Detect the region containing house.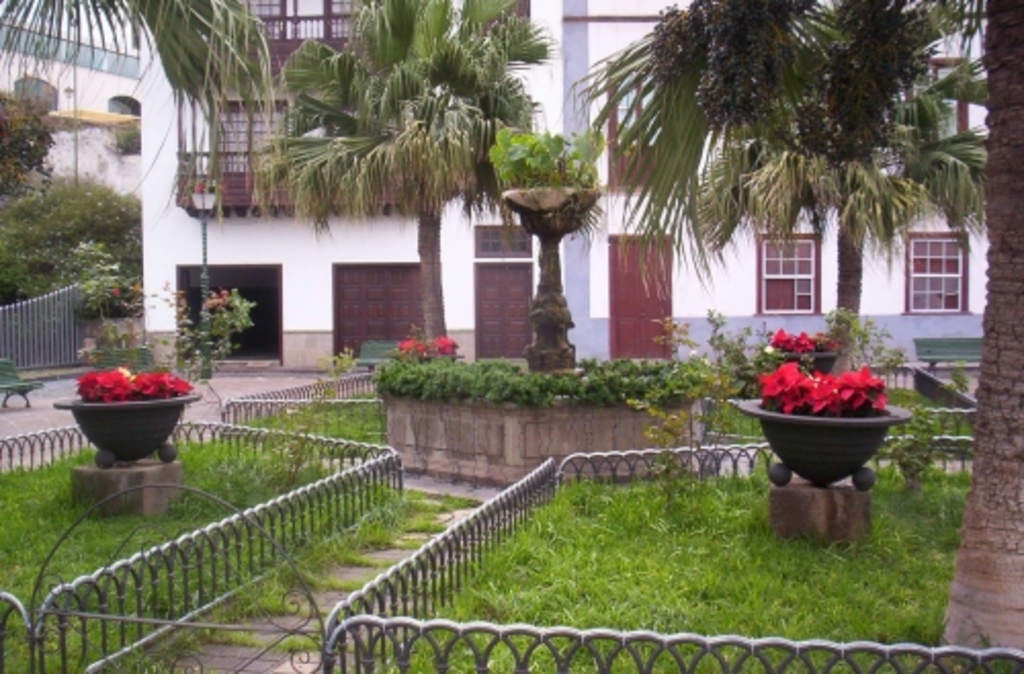
x1=137, y1=0, x2=983, y2=377.
